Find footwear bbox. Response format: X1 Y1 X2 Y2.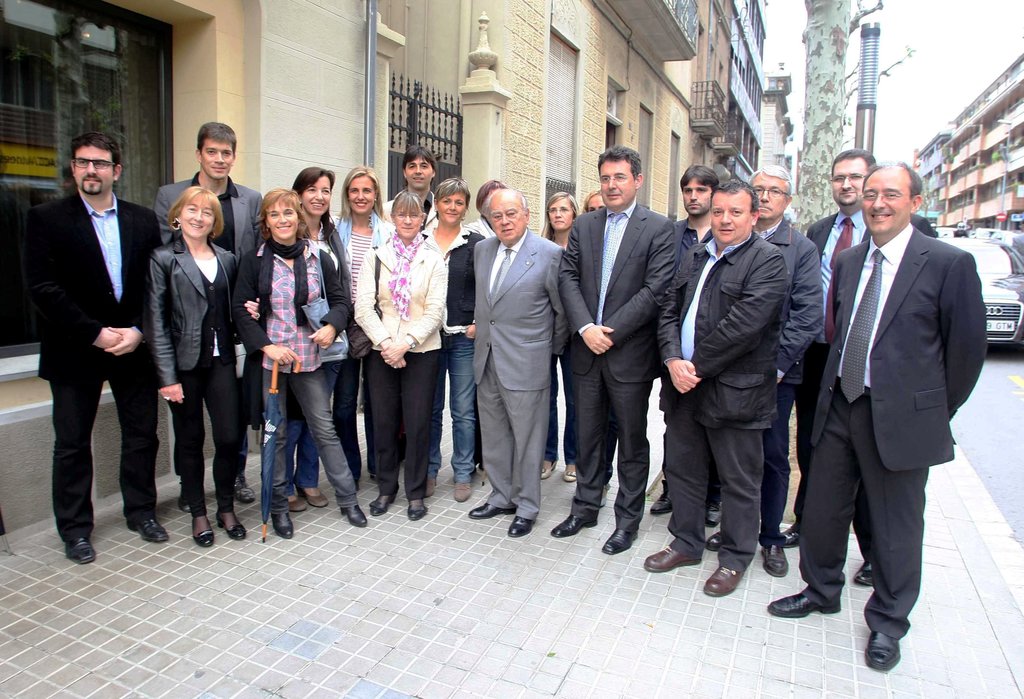
337 502 364 531.
